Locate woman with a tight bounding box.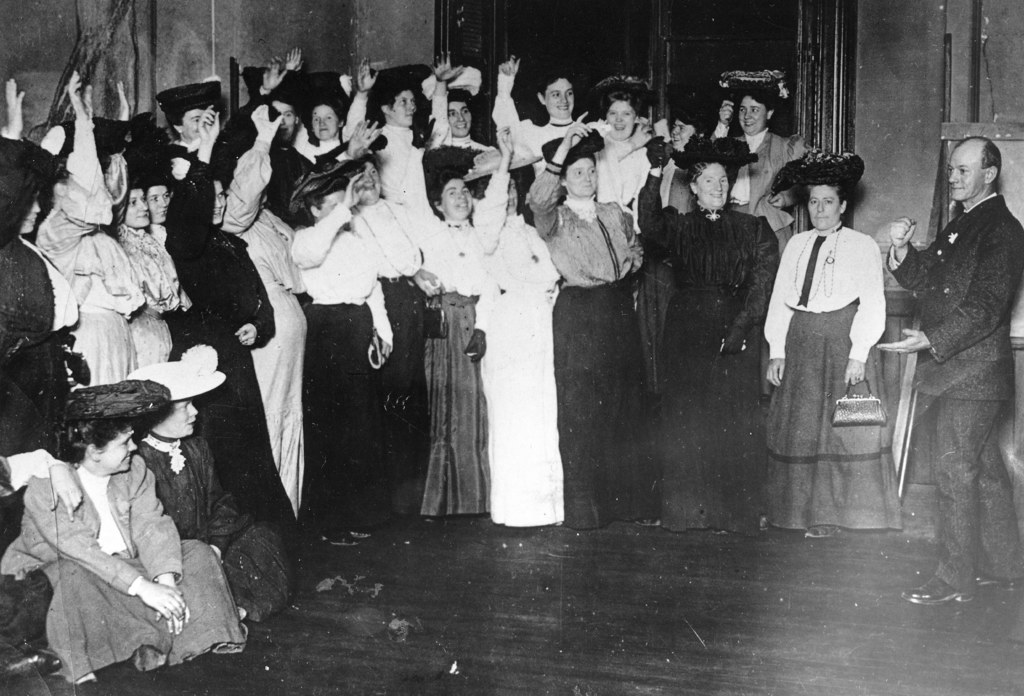
bbox=[289, 46, 337, 158].
